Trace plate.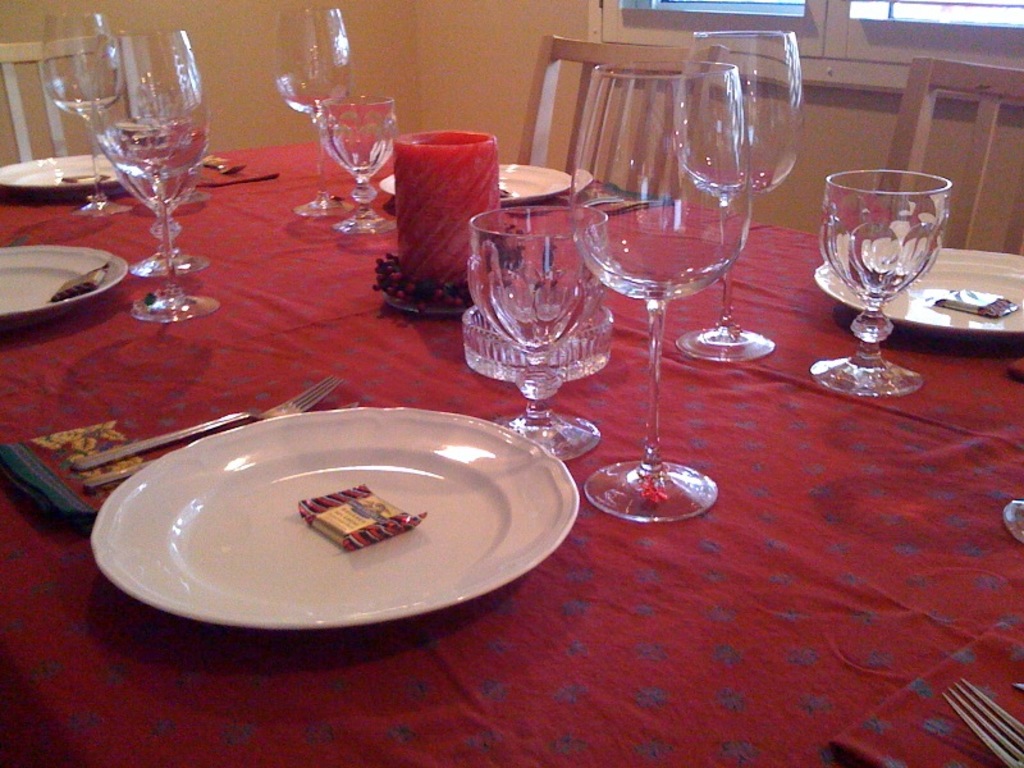
Traced to [122, 392, 543, 614].
